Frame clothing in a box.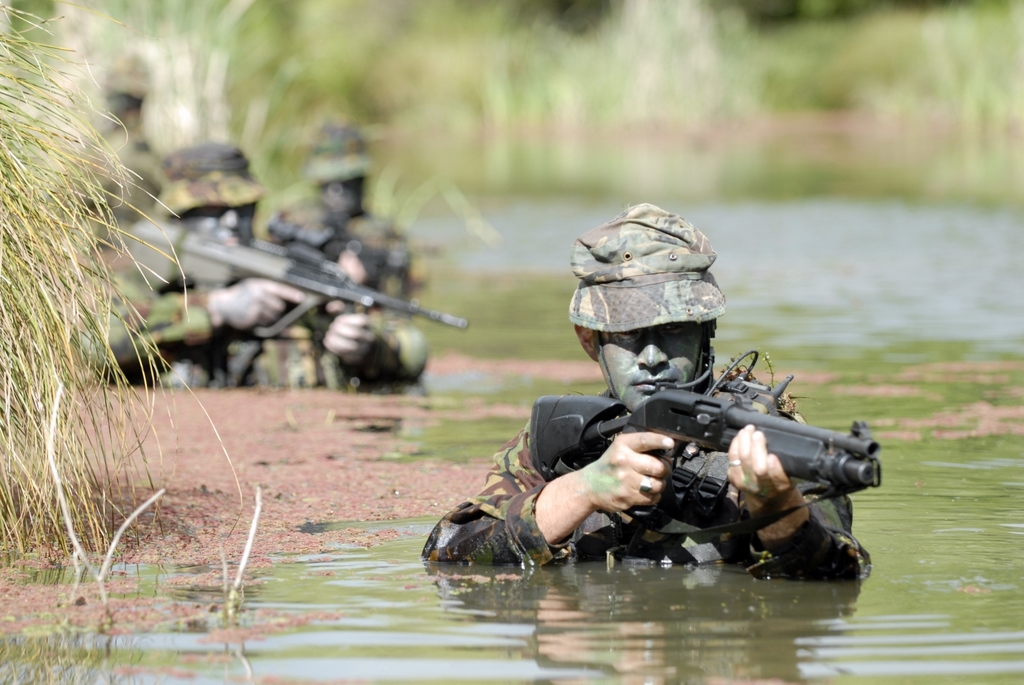
(307,202,415,313).
